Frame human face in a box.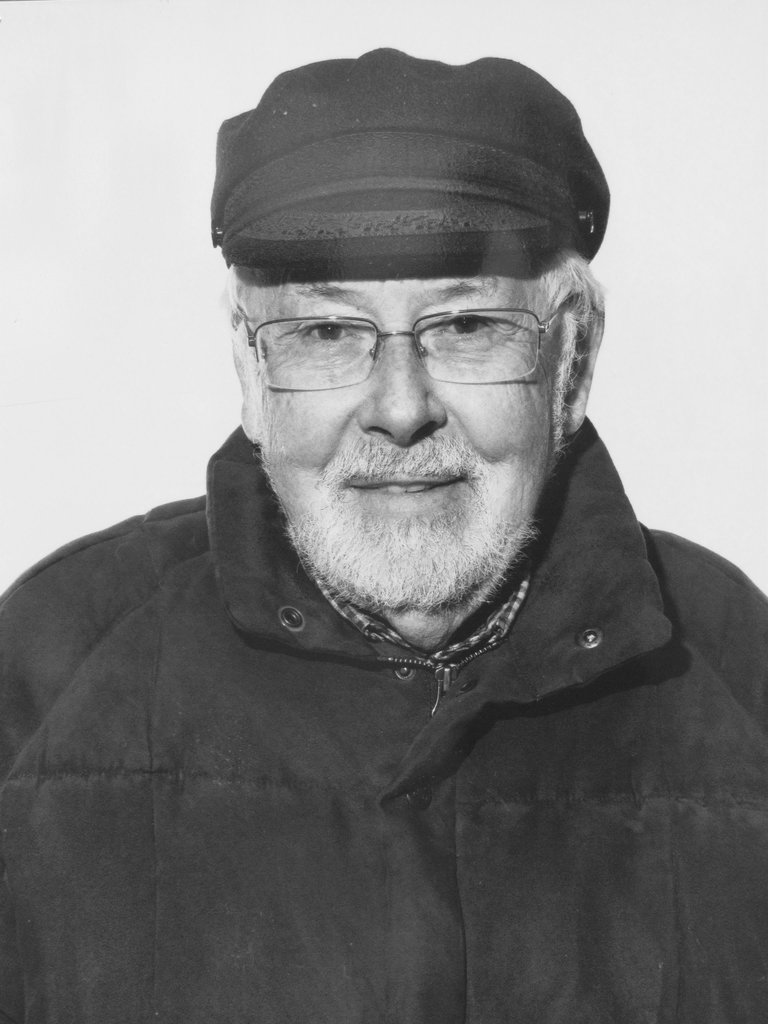
[250,276,563,624].
